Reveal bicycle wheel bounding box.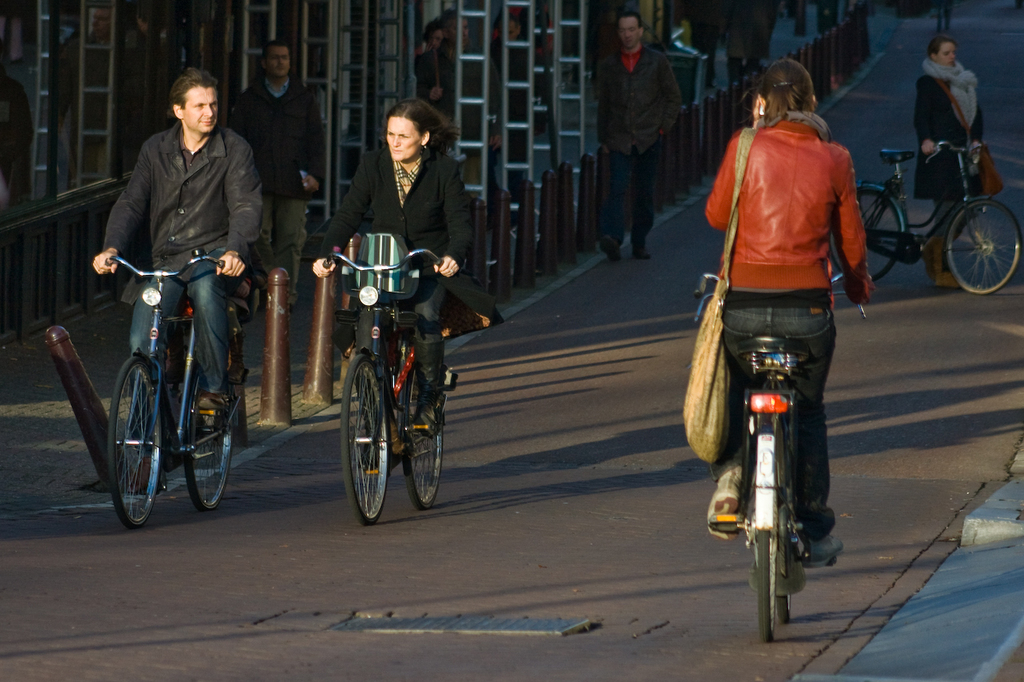
Revealed: x1=944, y1=193, x2=1023, y2=296.
